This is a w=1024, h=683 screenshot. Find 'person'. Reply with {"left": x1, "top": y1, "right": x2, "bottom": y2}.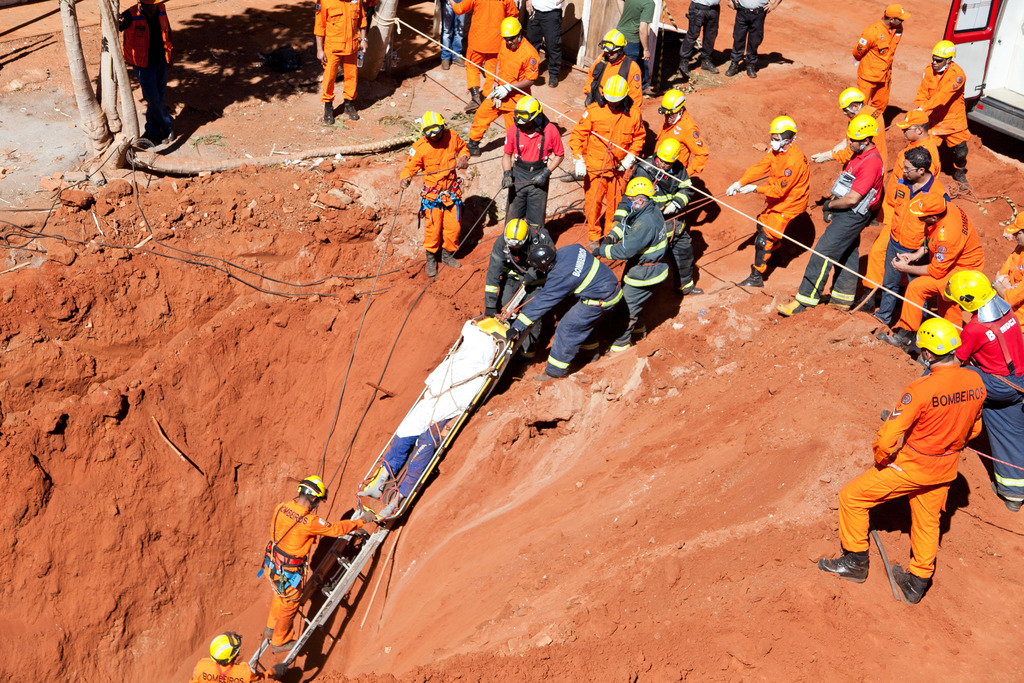
{"left": 815, "top": 319, "right": 989, "bottom": 607}.
